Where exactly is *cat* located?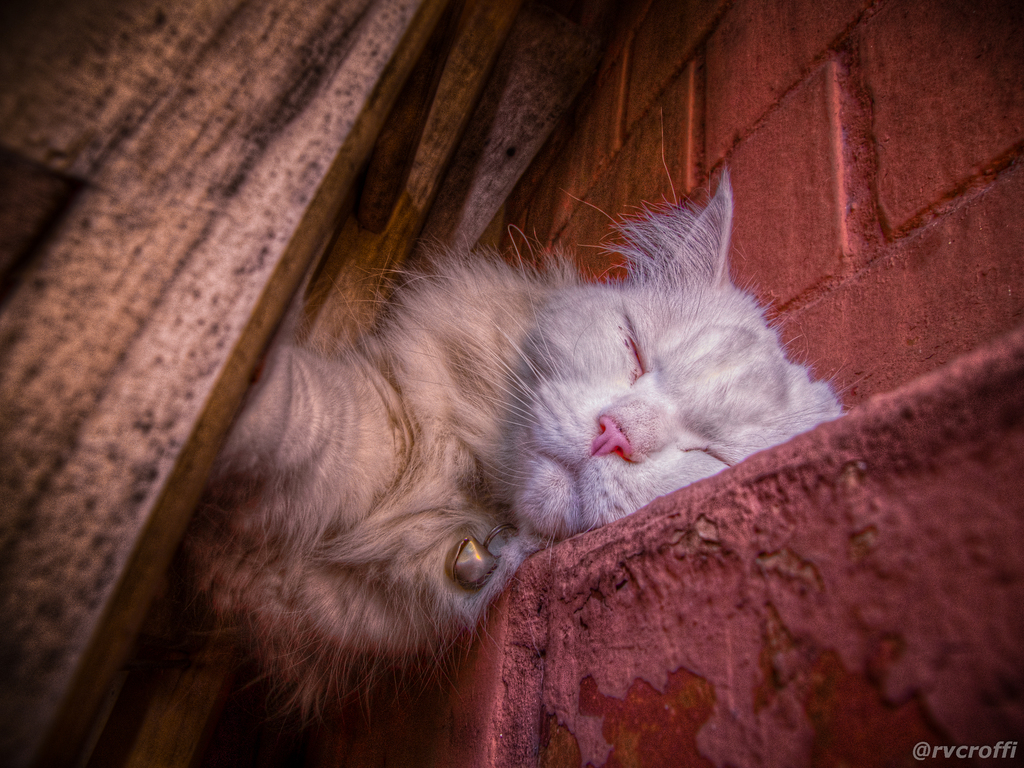
Its bounding box is [x1=223, y1=161, x2=851, y2=767].
